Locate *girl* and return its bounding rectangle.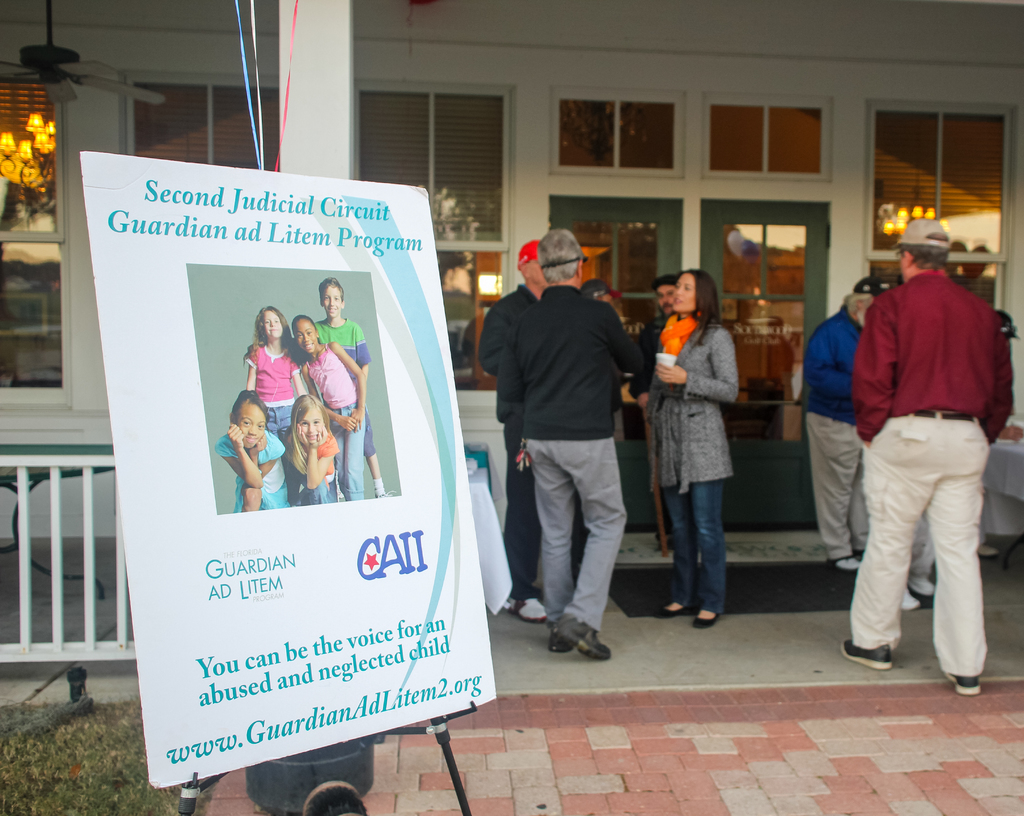
<bbox>215, 393, 291, 513</bbox>.
